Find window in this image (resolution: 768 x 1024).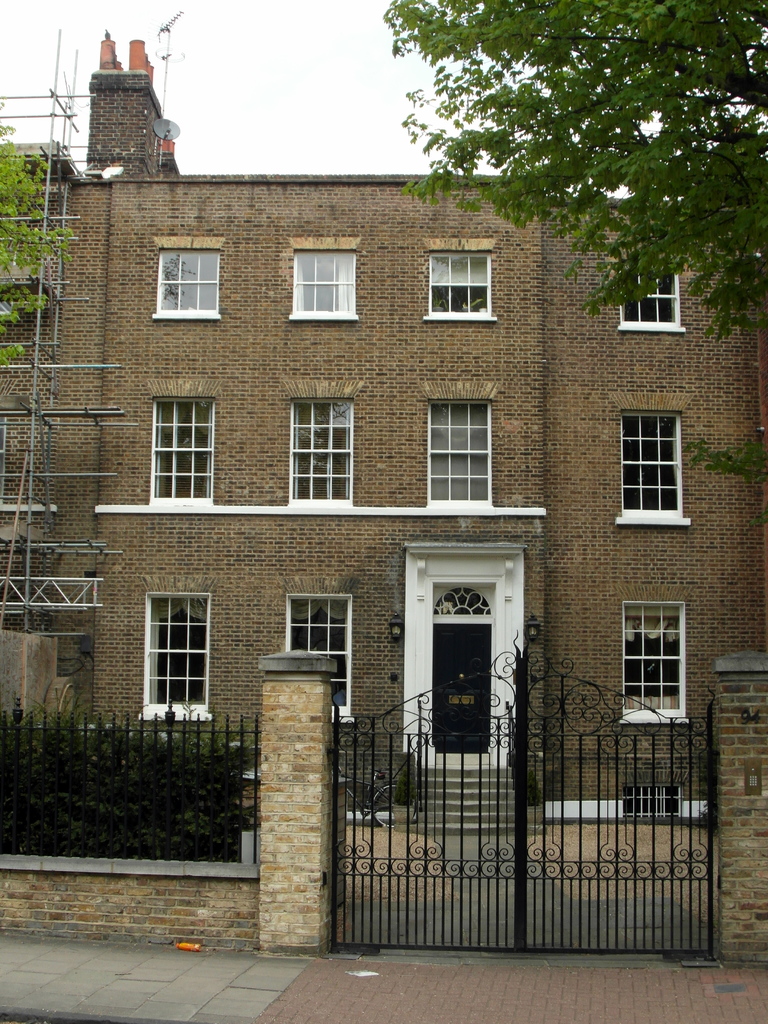
[left=636, top=594, right=704, bottom=715].
